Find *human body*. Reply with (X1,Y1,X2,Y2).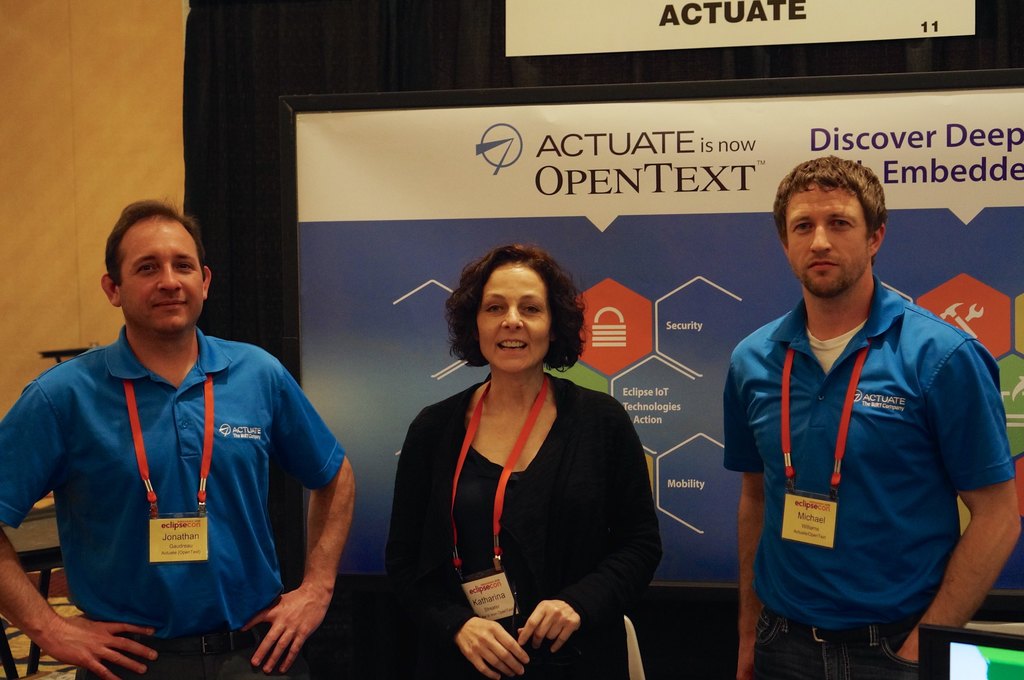
(30,219,350,679).
